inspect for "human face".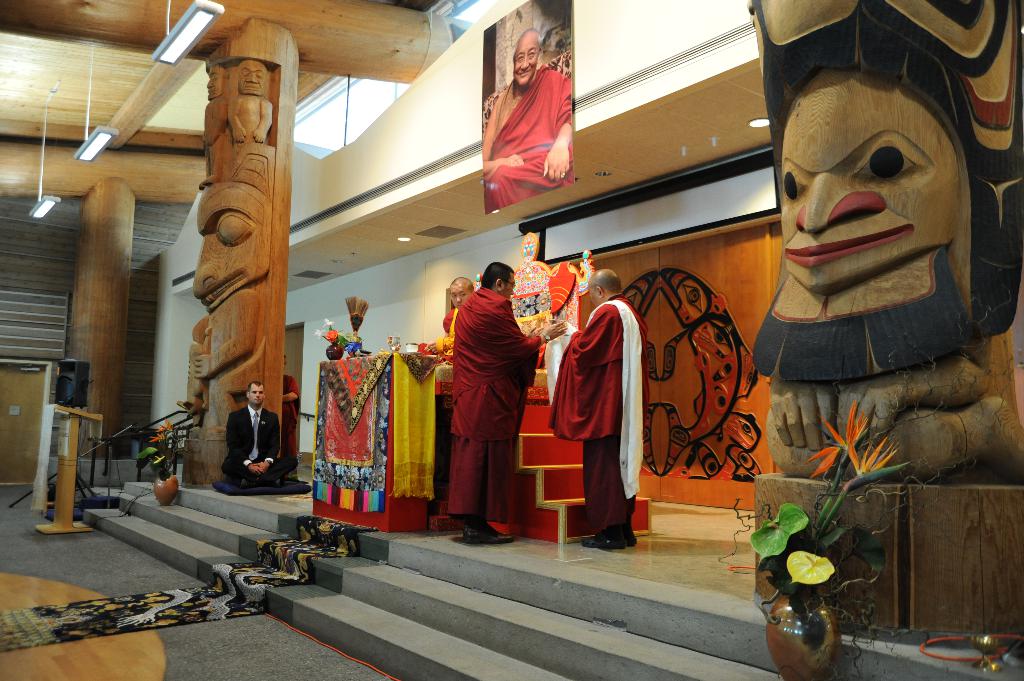
Inspection: {"left": 449, "top": 282, "right": 470, "bottom": 307}.
